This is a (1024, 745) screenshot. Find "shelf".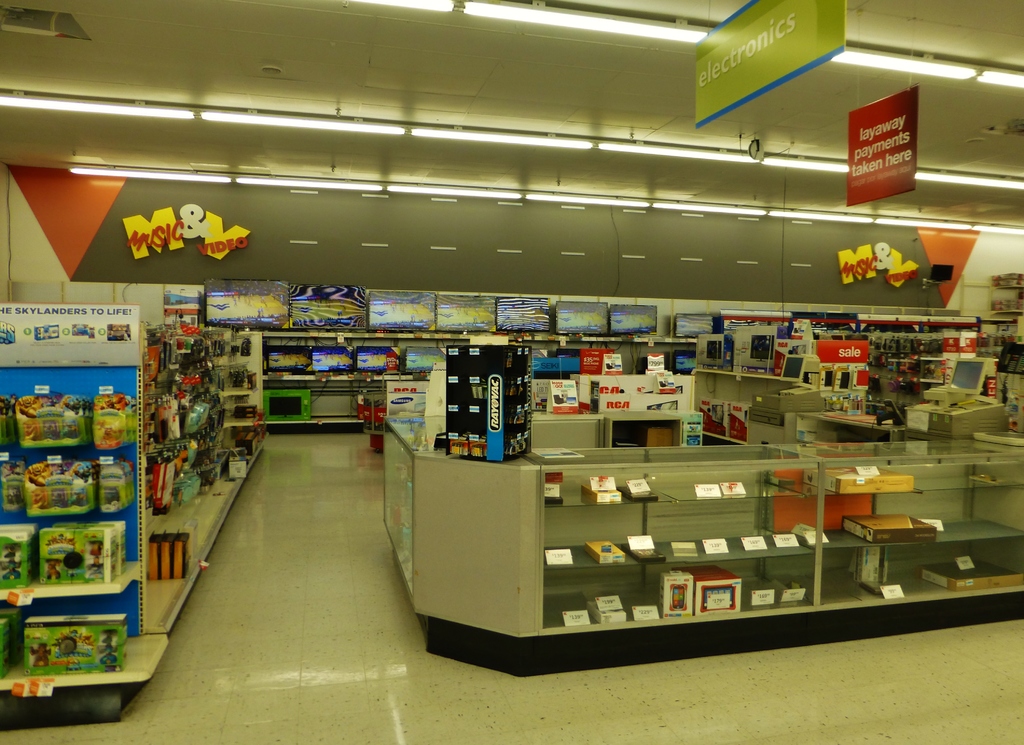
Bounding box: box=[264, 412, 365, 425].
